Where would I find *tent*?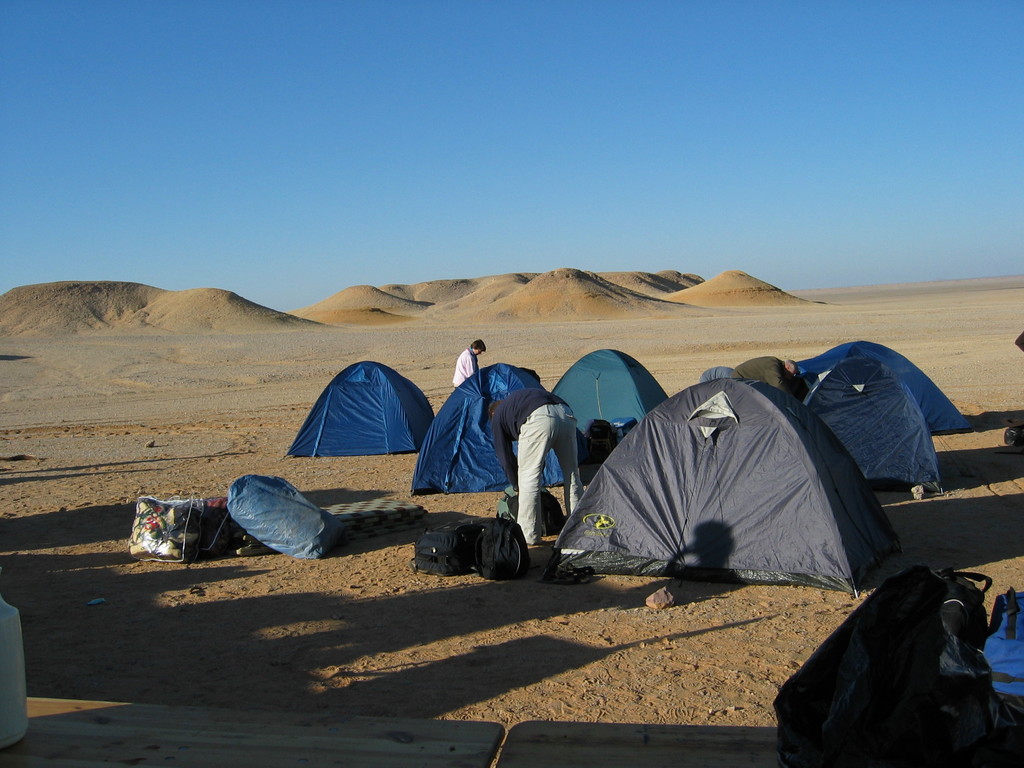
At box=[802, 368, 947, 494].
